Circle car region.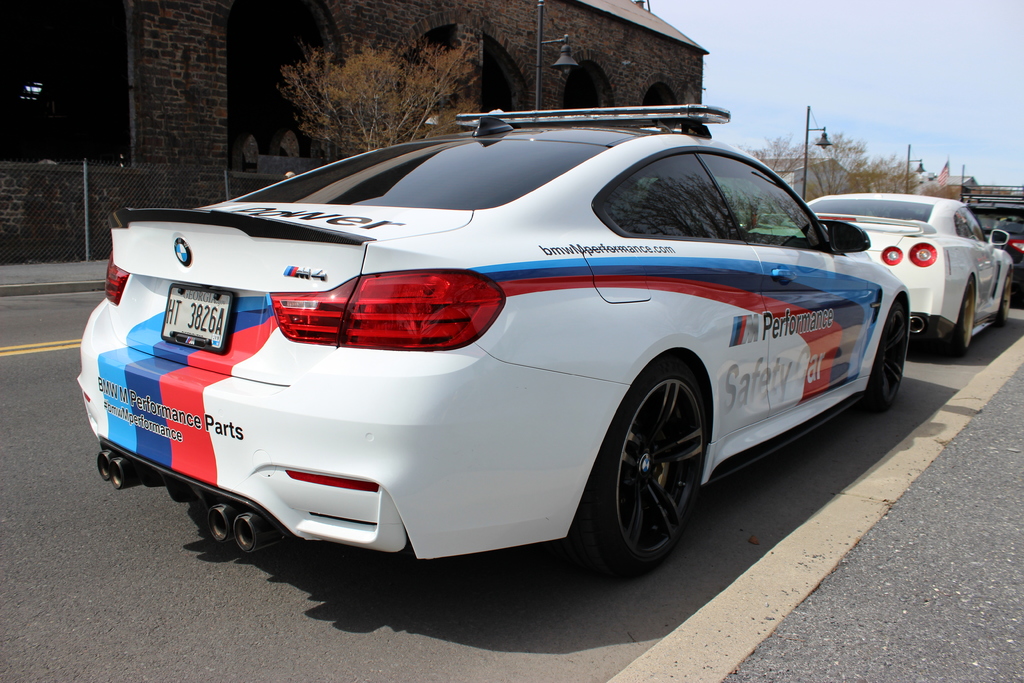
Region: 76:94:925:583.
